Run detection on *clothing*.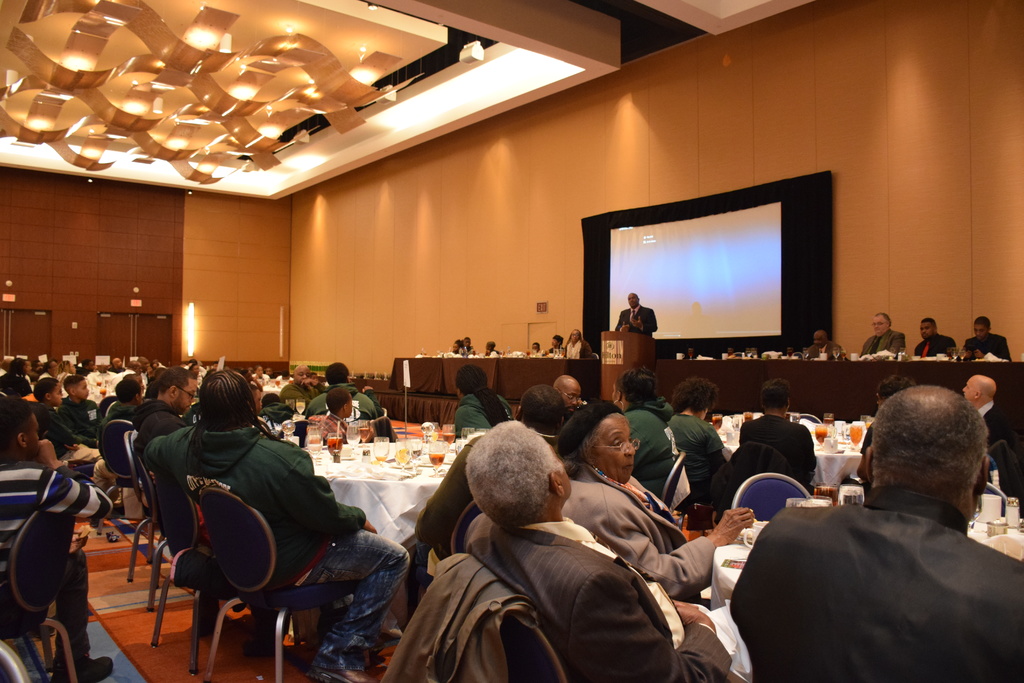
Result: 614 306 657 338.
